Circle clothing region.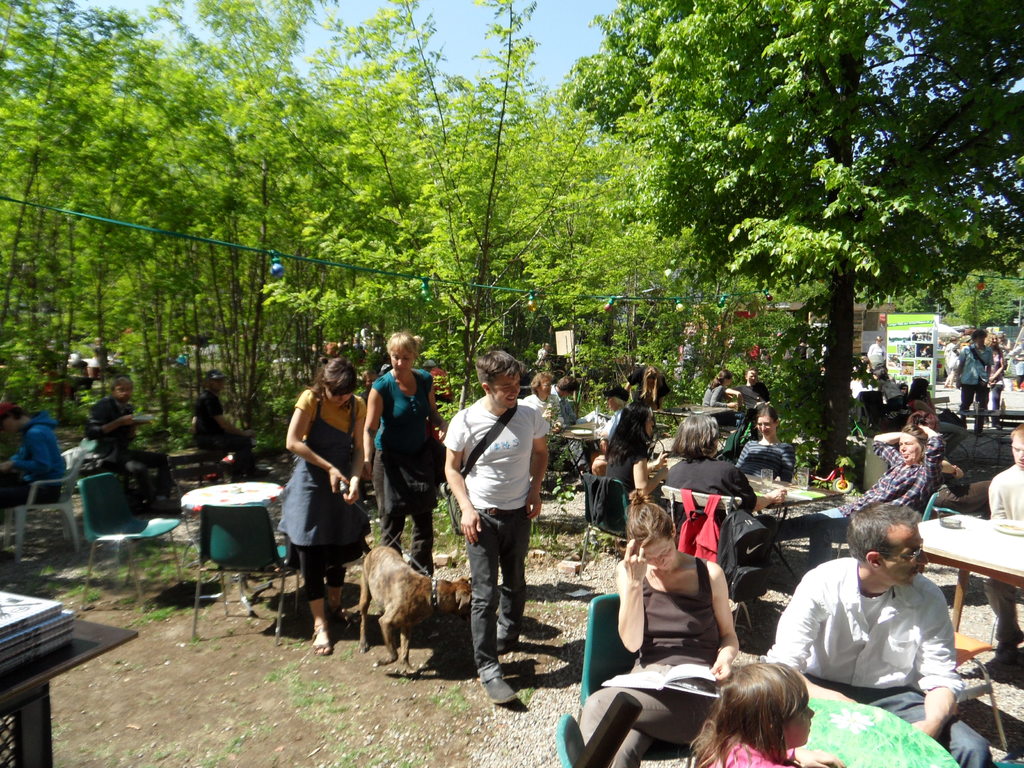
Region: <box>604,438,645,501</box>.
